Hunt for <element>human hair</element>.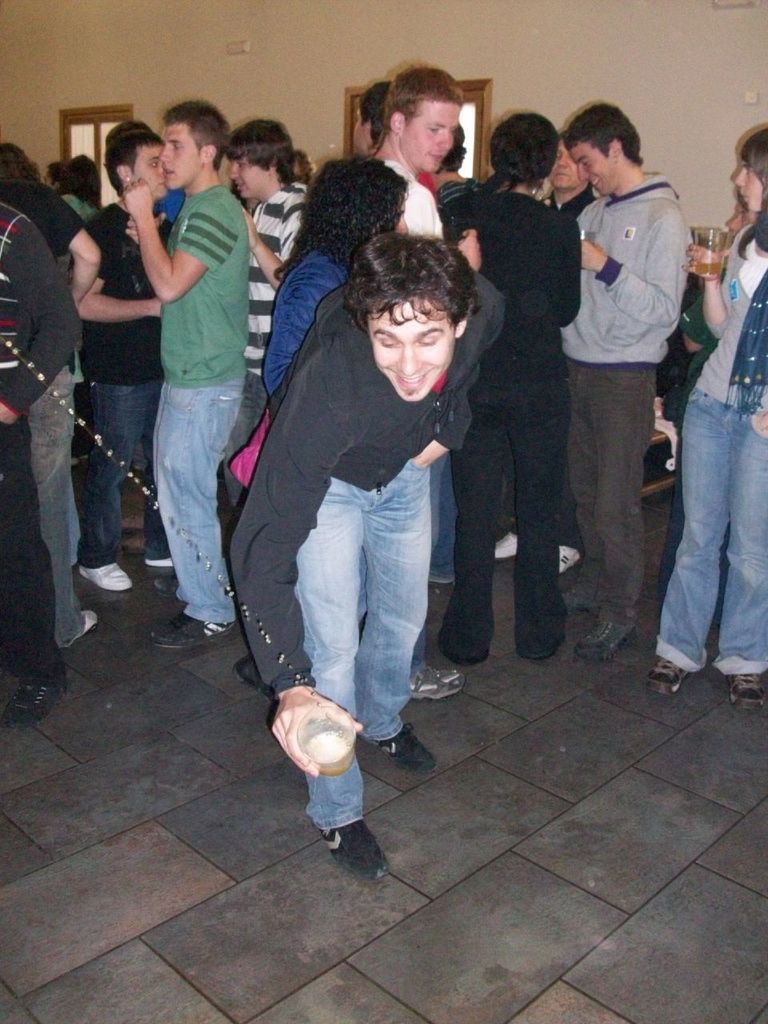
Hunted down at x1=434, y1=121, x2=470, y2=175.
